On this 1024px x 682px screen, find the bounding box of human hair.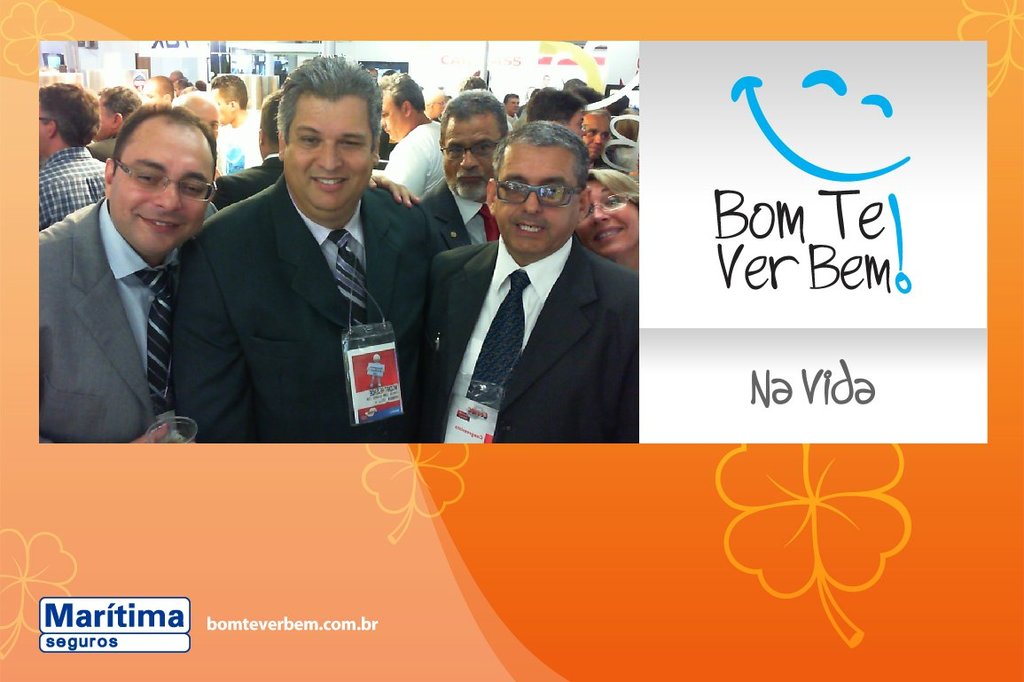
Bounding box: detection(257, 58, 374, 186).
